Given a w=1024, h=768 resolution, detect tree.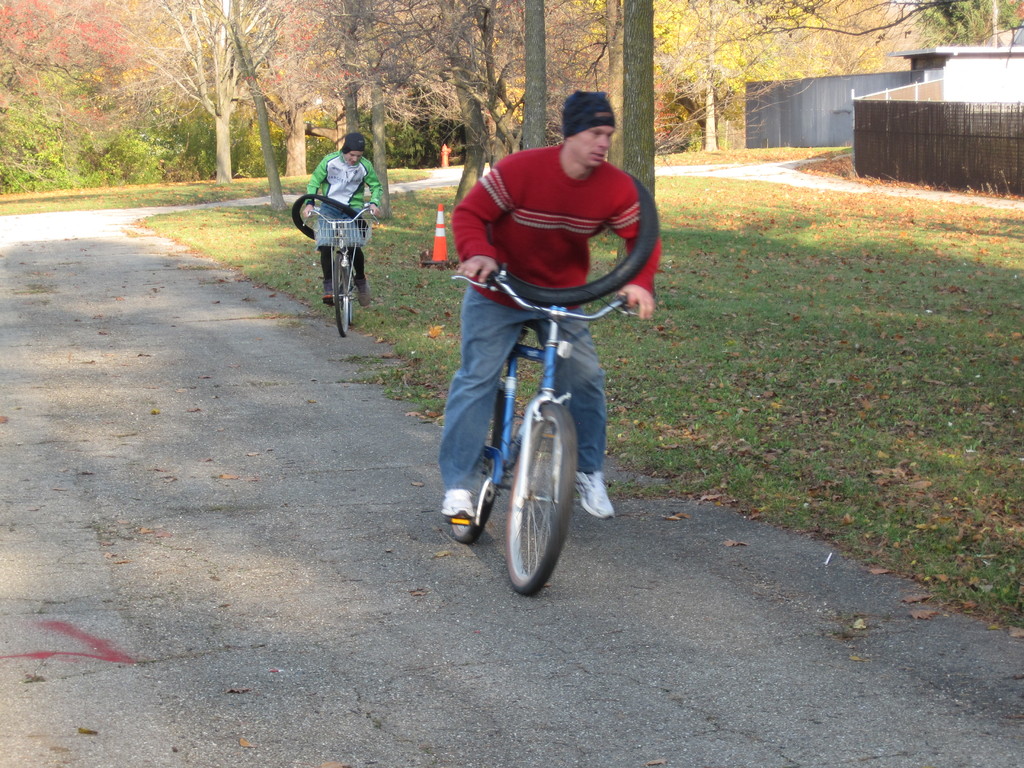
<box>548,0,662,257</box>.
